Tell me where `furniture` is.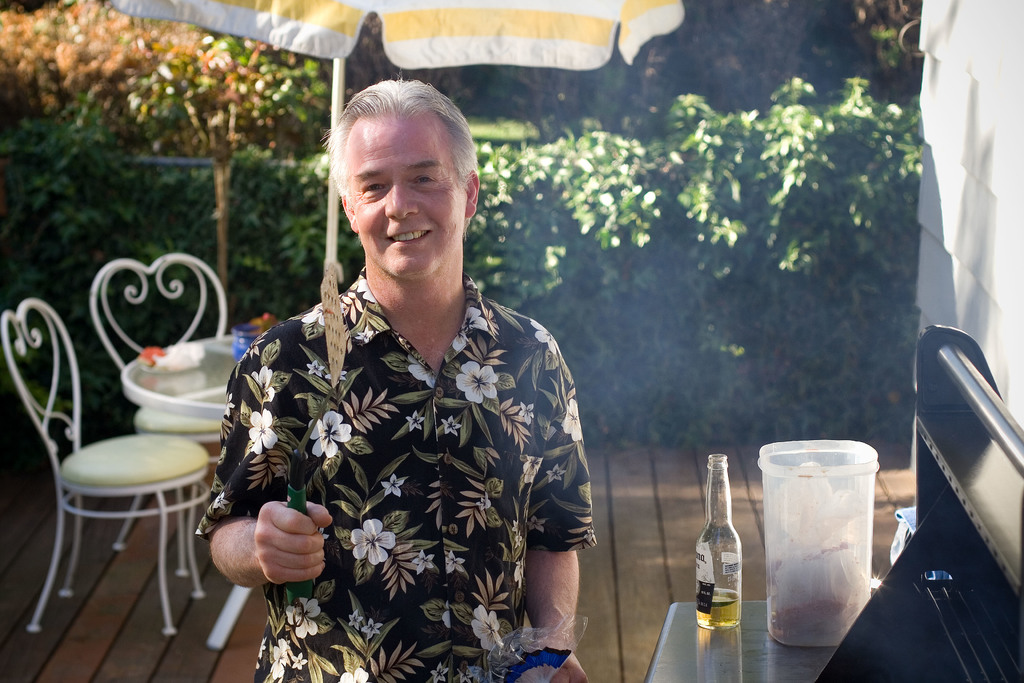
`furniture` is at <region>641, 325, 1023, 682</region>.
